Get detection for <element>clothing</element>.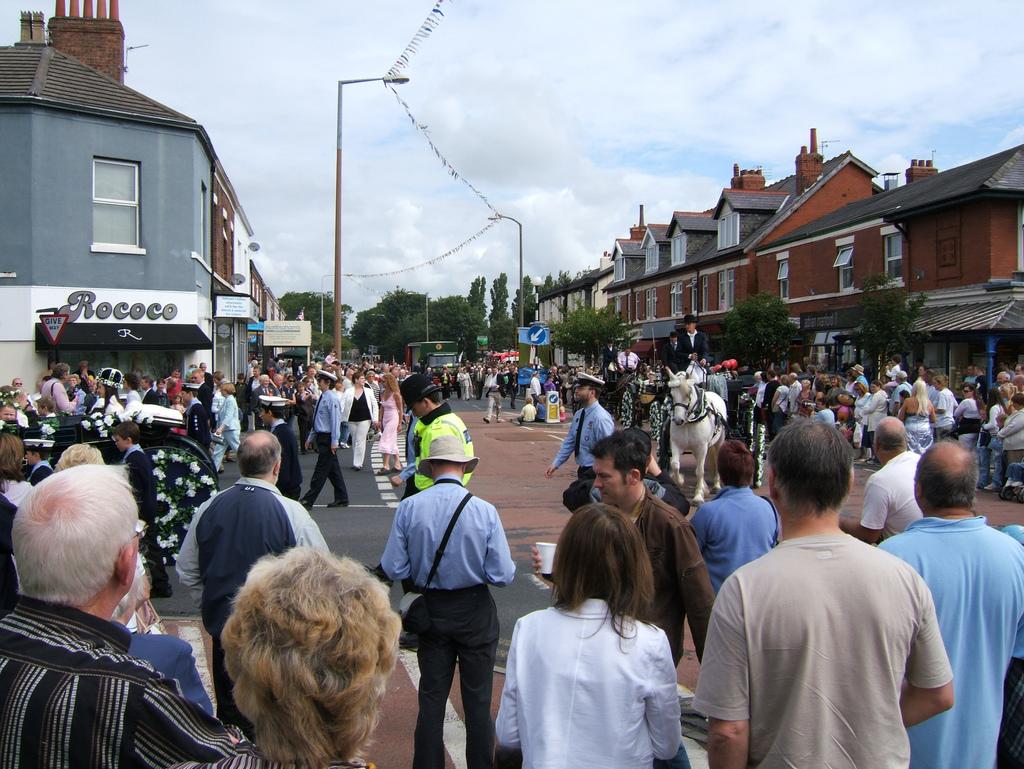
Detection: locate(107, 395, 129, 416).
